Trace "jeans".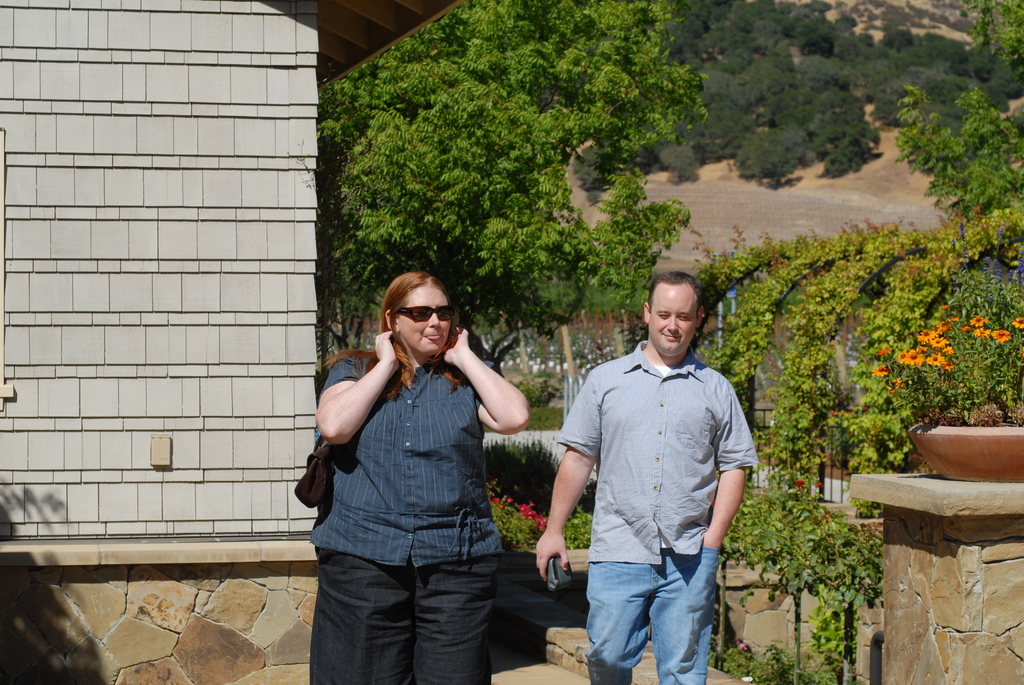
Traced to 304/547/494/684.
